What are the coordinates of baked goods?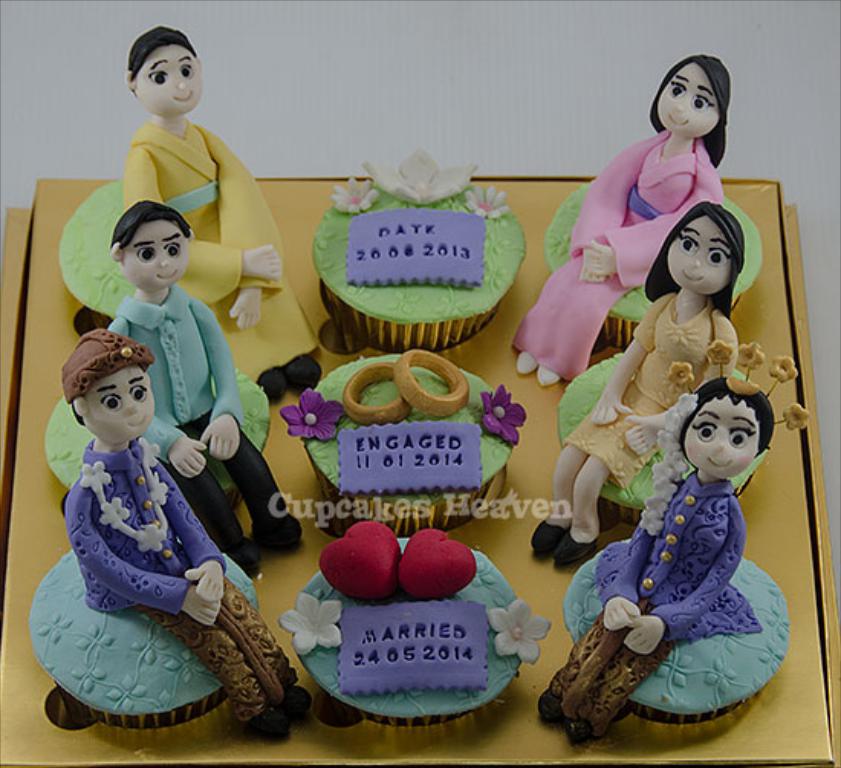
pyautogui.locateOnScreen(57, 28, 321, 405).
